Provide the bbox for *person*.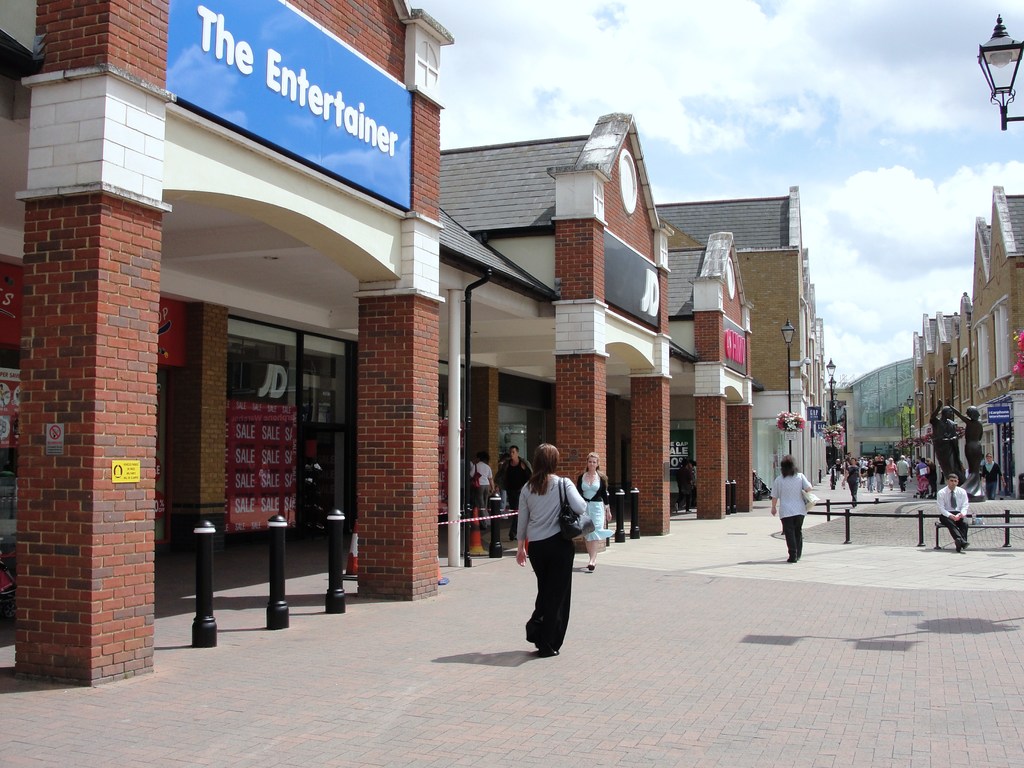
Rect(957, 409, 989, 502).
